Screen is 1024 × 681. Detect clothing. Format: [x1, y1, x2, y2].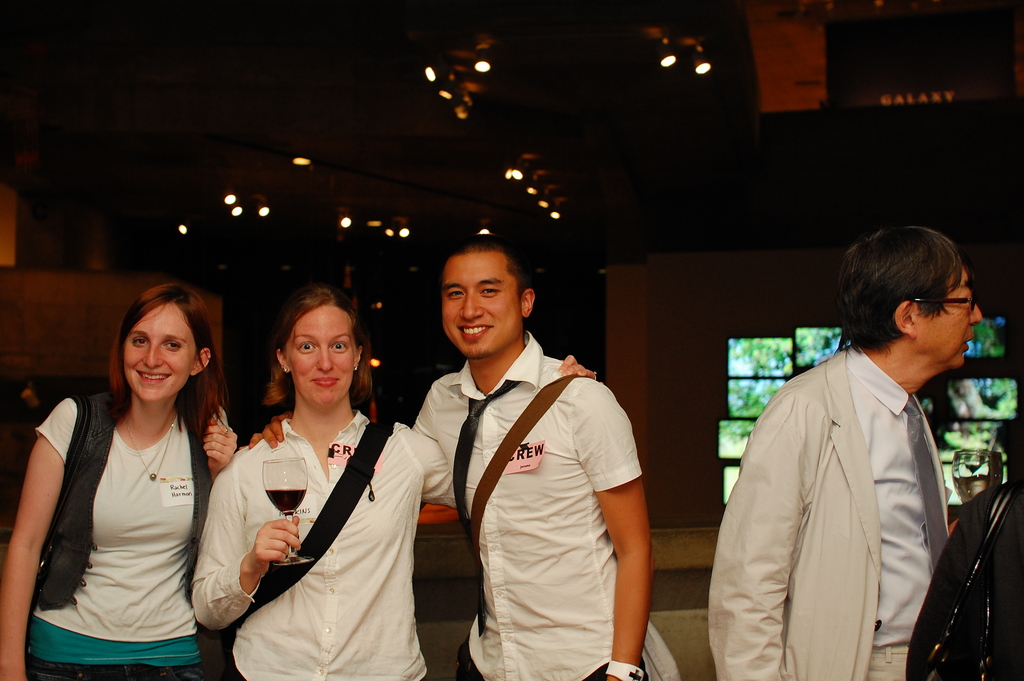
[21, 386, 230, 680].
